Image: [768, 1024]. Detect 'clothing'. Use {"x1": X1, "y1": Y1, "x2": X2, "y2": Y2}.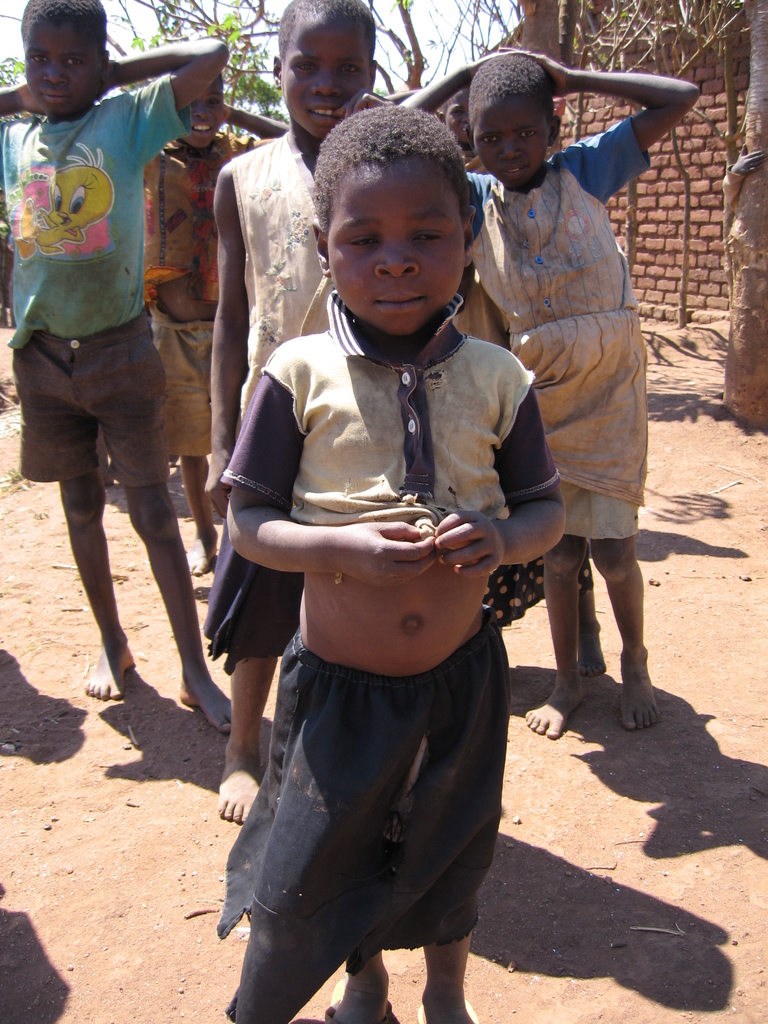
{"x1": 461, "y1": 111, "x2": 669, "y2": 550}.
